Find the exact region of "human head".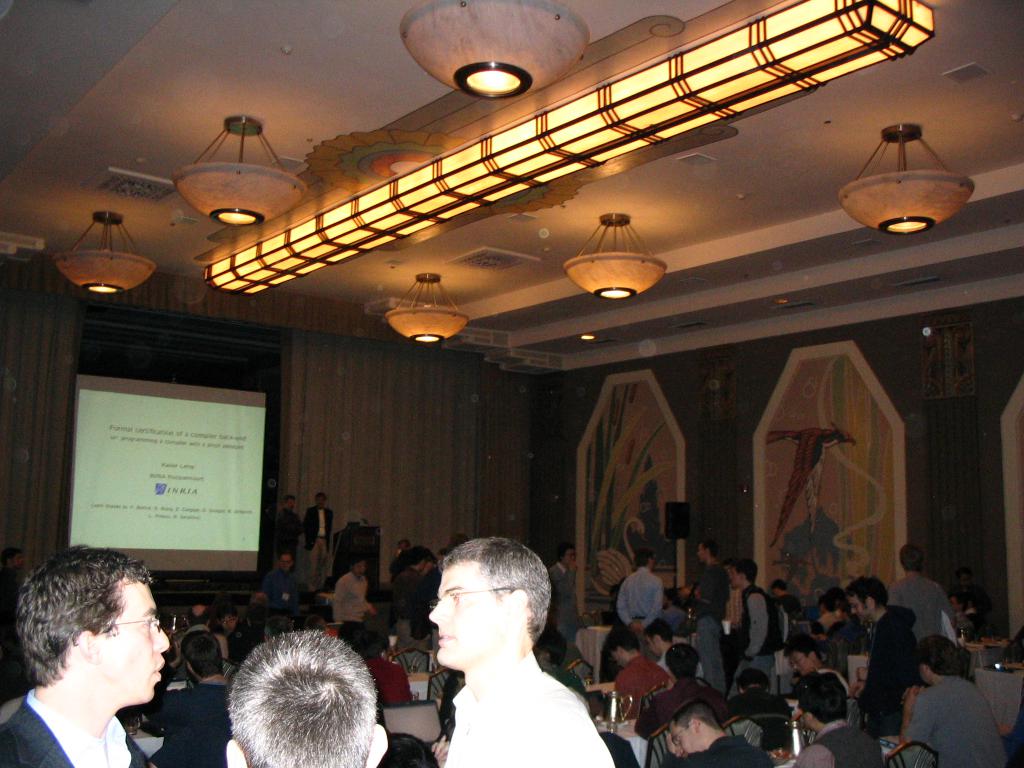
Exact region: (227, 630, 390, 767).
